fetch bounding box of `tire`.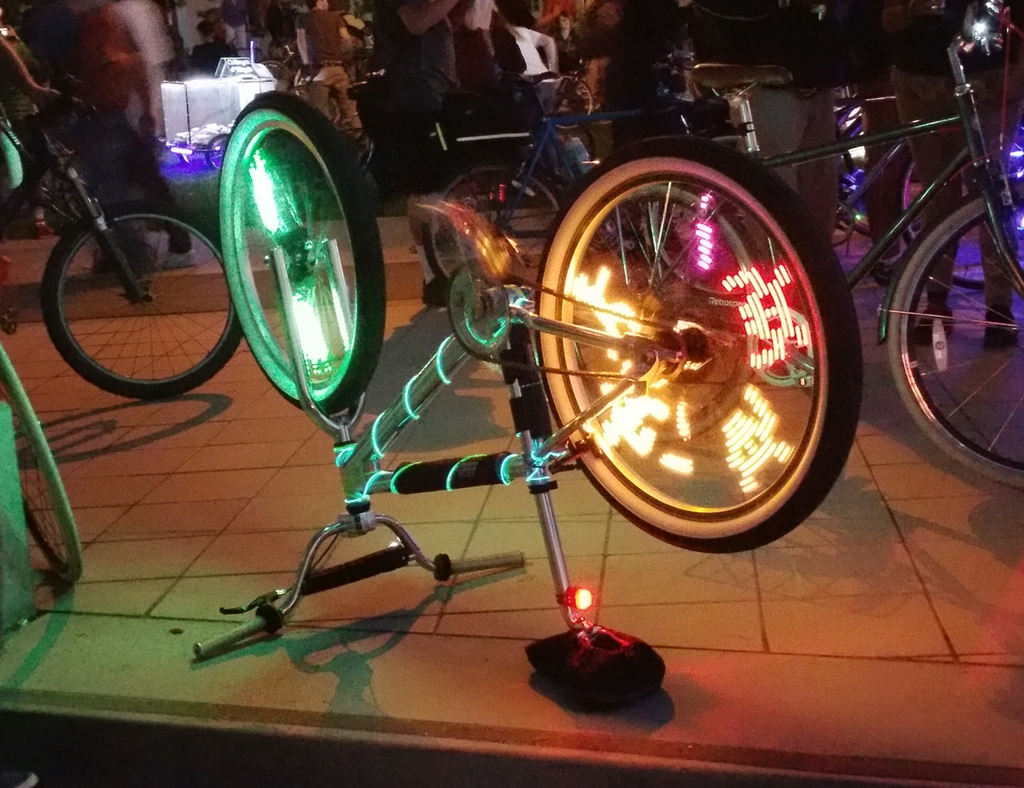
Bbox: (41, 201, 244, 400).
